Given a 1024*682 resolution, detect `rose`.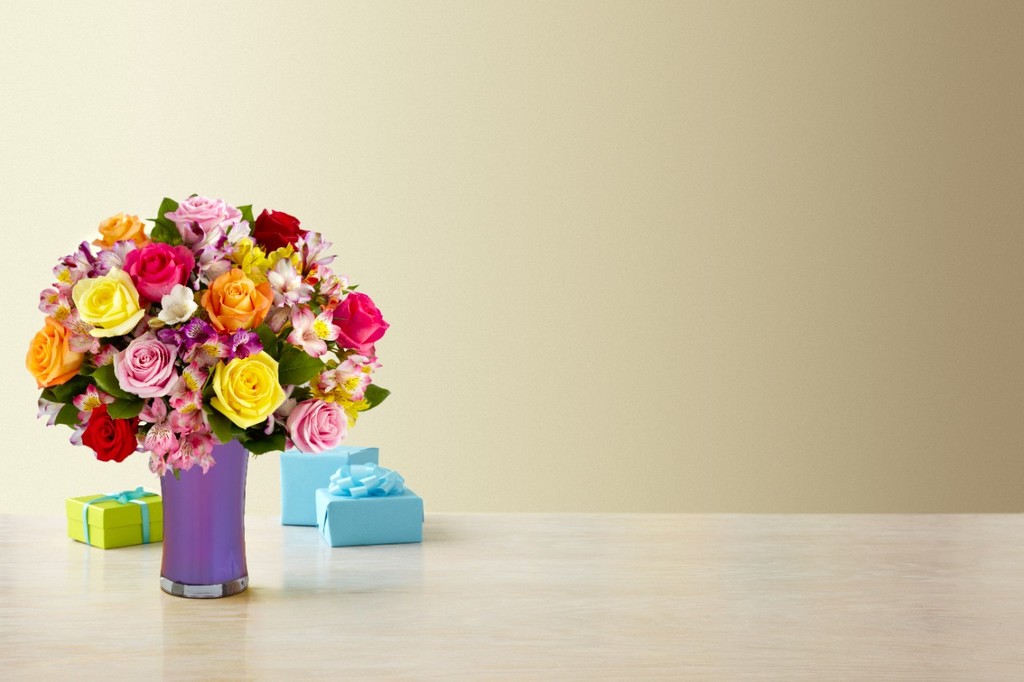
bbox=[328, 289, 394, 353].
